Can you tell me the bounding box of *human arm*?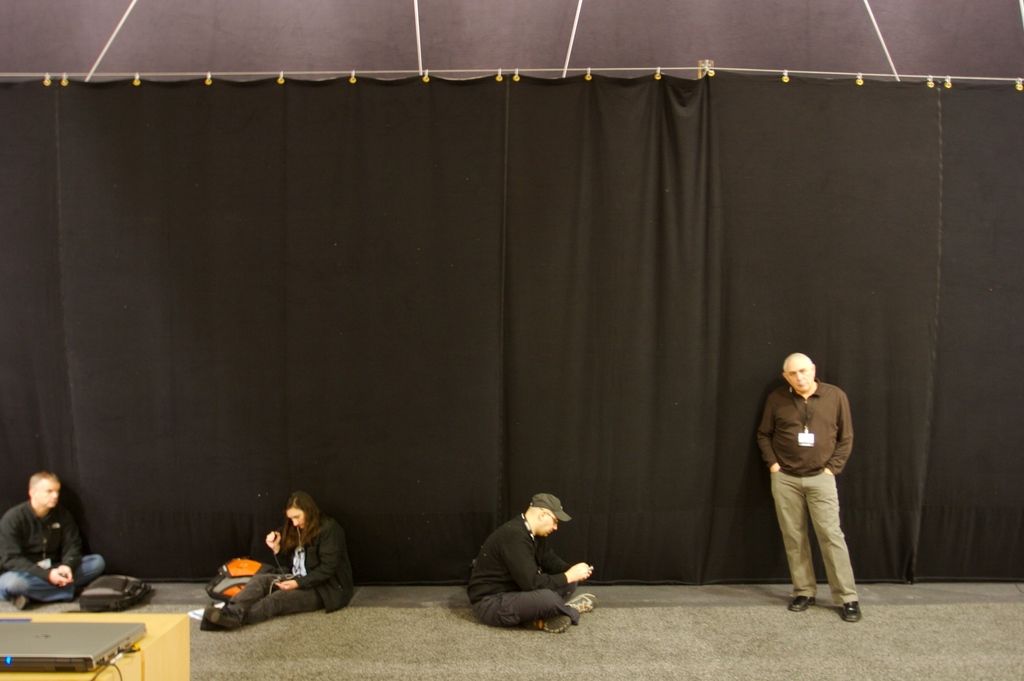
541/541/598/584.
